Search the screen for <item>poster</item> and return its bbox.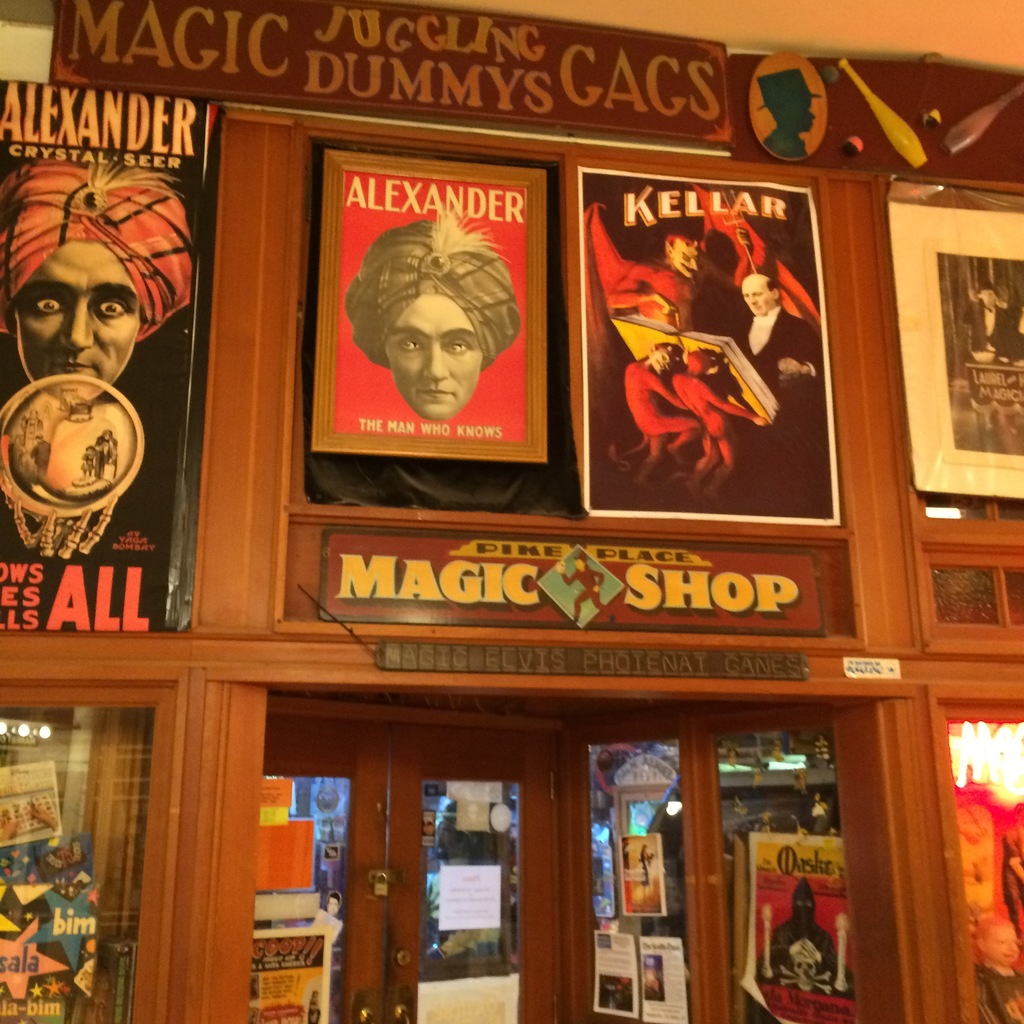
Found: box=[577, 168, 836, 521].
